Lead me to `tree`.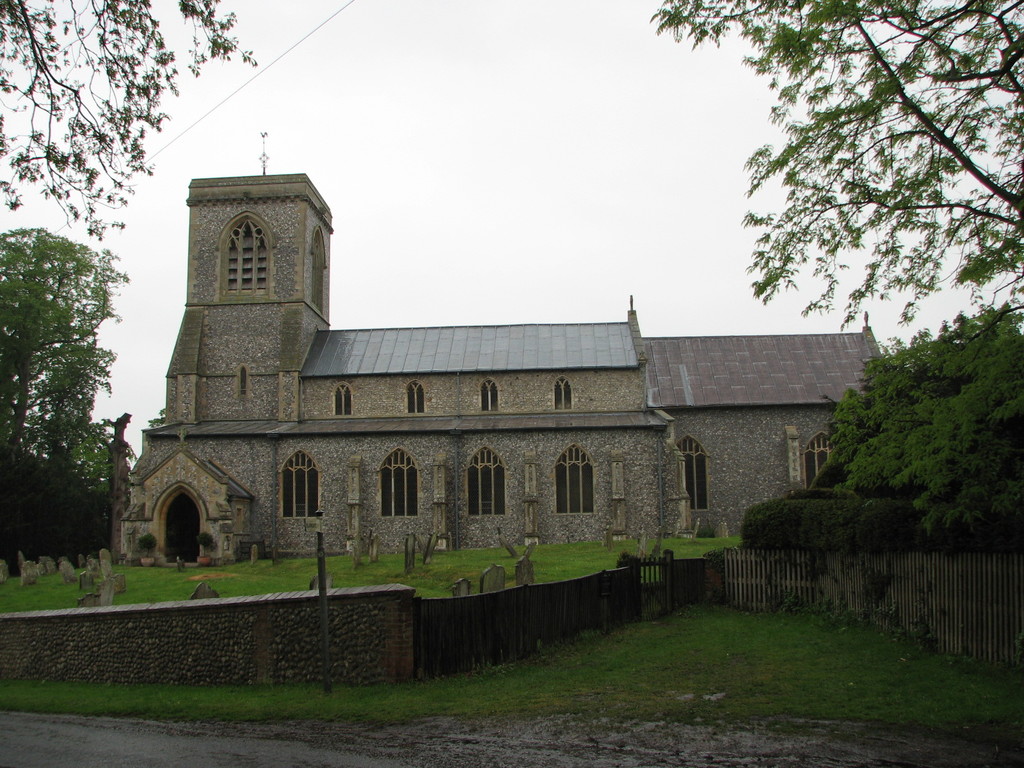
Lead to x1=67, y1=423, x2=141, y2=483.
